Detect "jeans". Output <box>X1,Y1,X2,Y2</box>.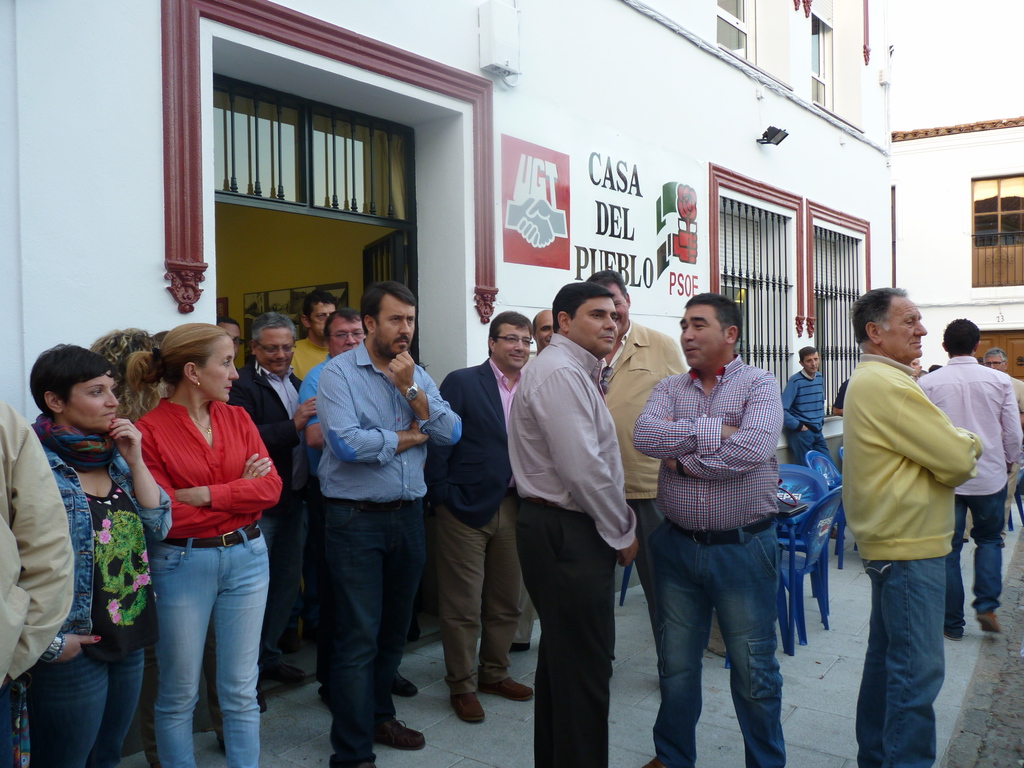
<box>300,484,429,764</box>.
